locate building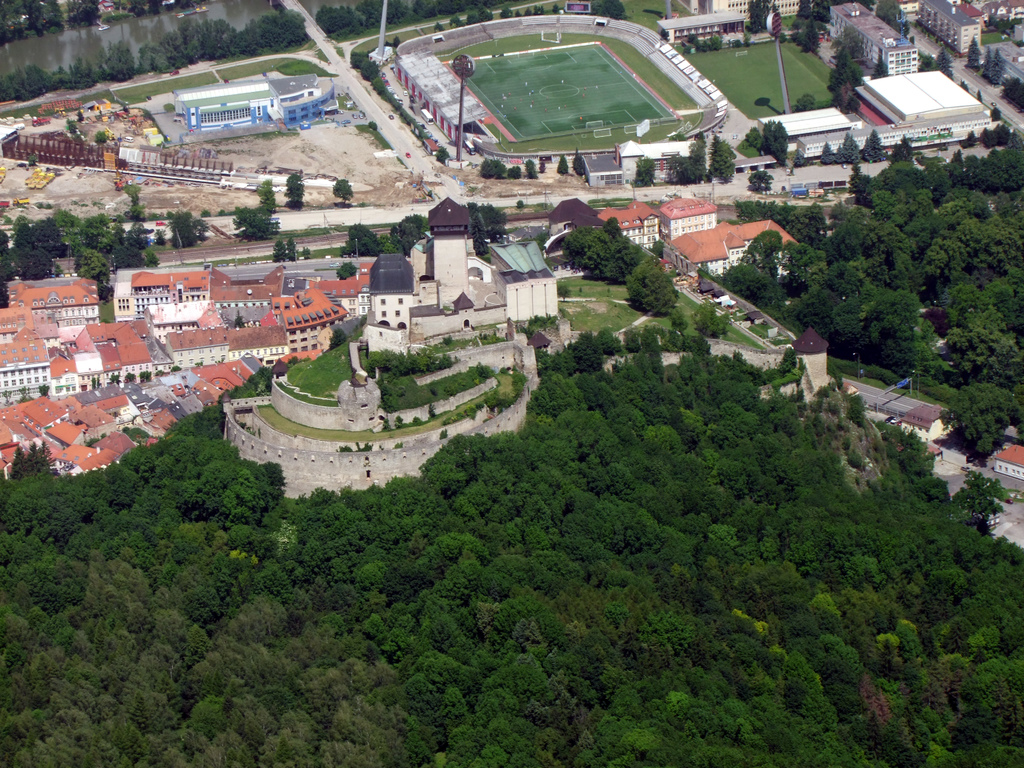
[659, 7, 747, 47]
